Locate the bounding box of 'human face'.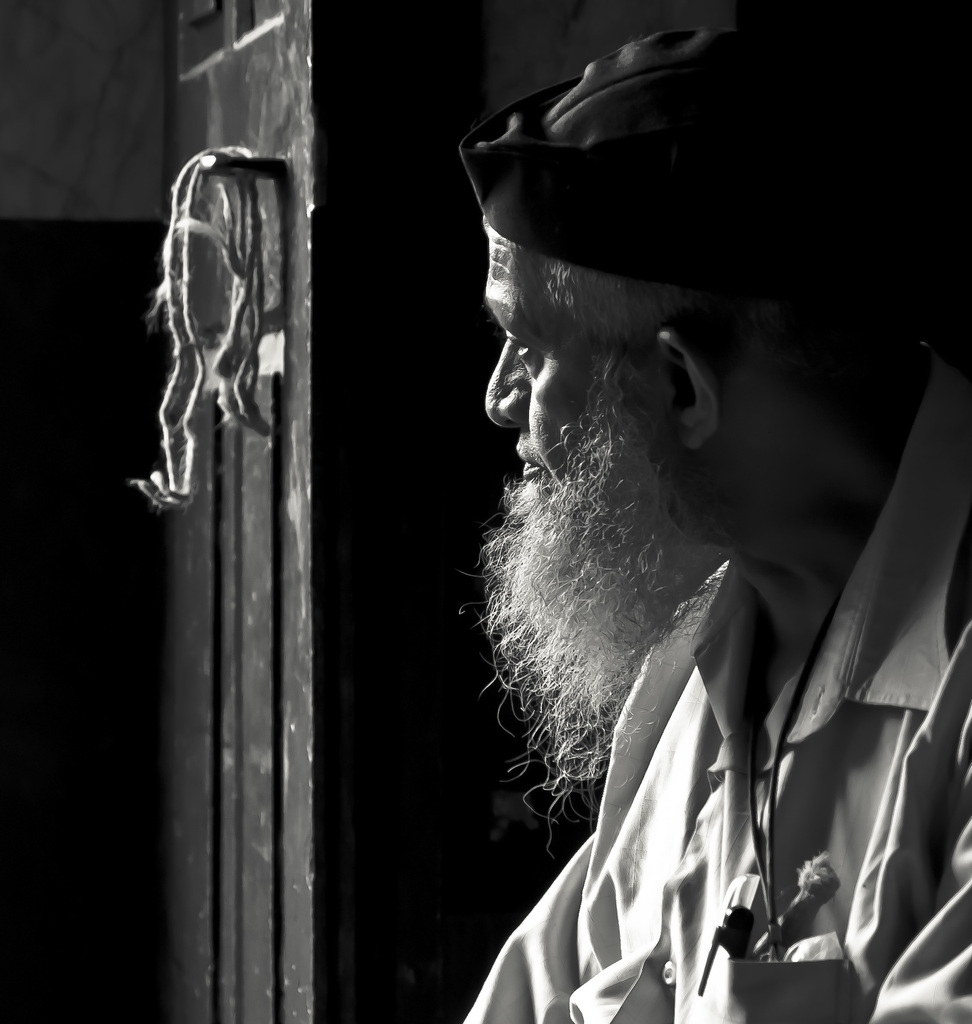
Bounding box: [481,225,661,623].
